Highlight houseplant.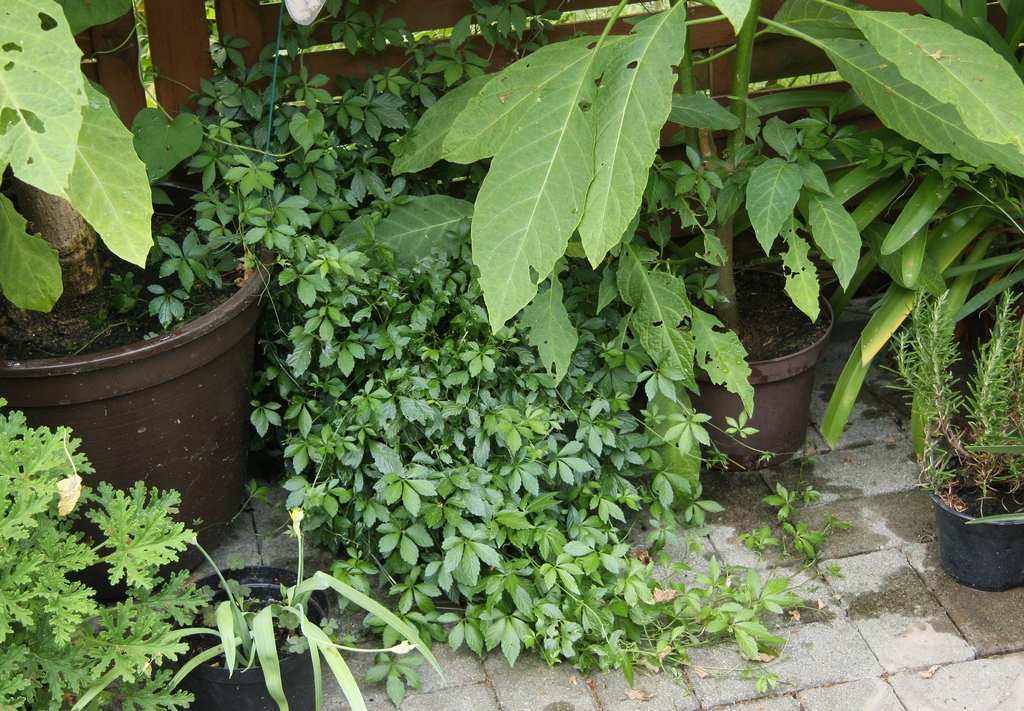
Highlighted region: 0:5:287:593.
